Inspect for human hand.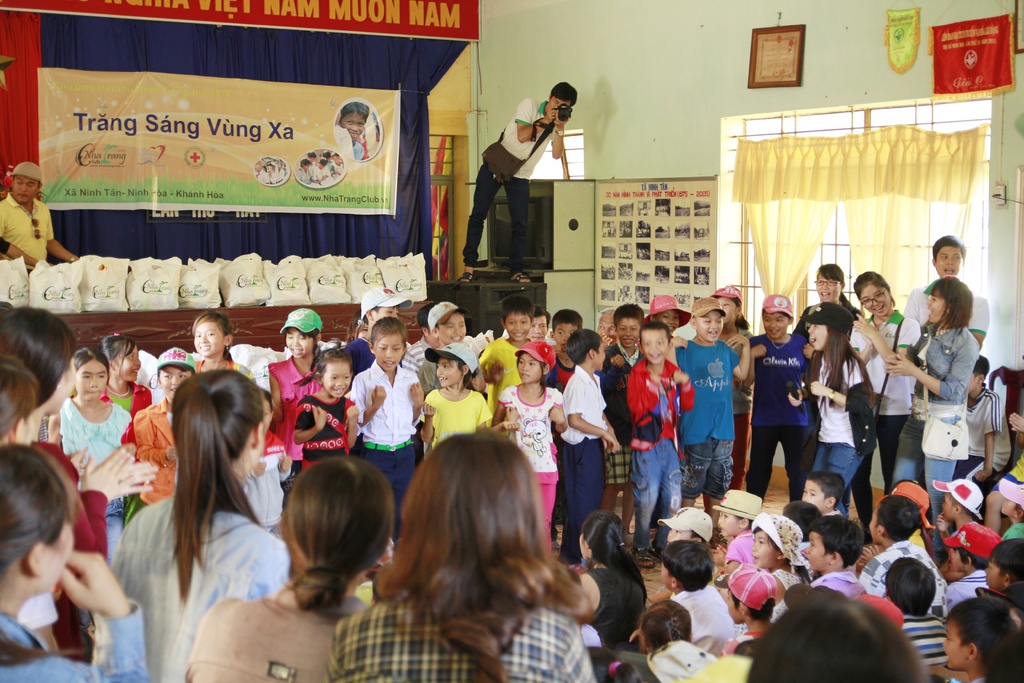
Inspection: <region>810, 381, 830, 398</region>.
